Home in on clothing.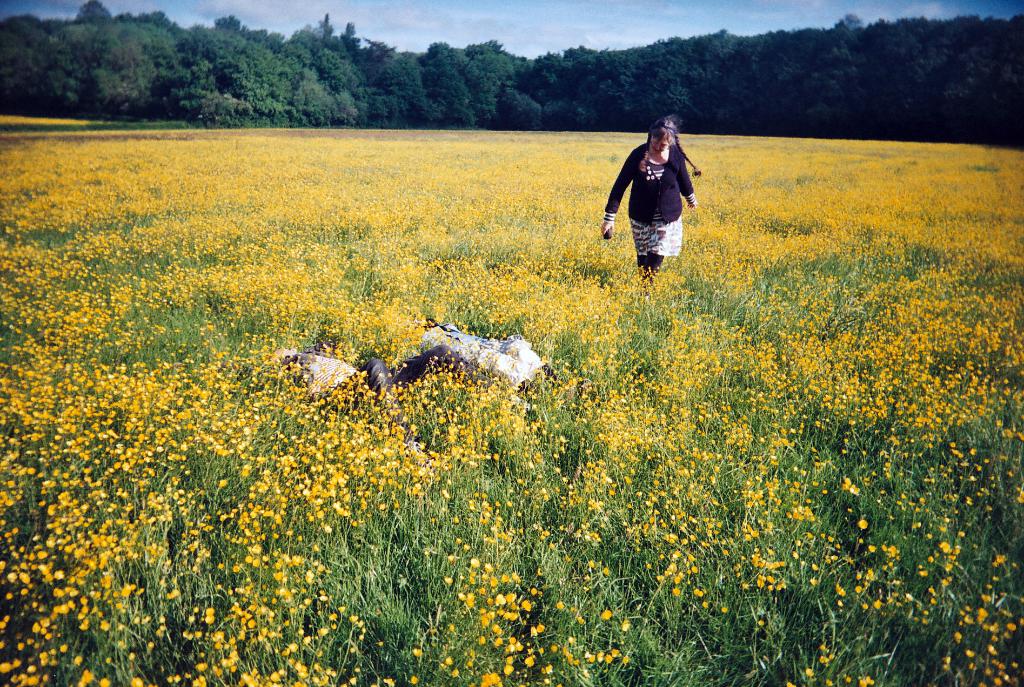
Homed in at bbox=[607, 122, 705, 275].
